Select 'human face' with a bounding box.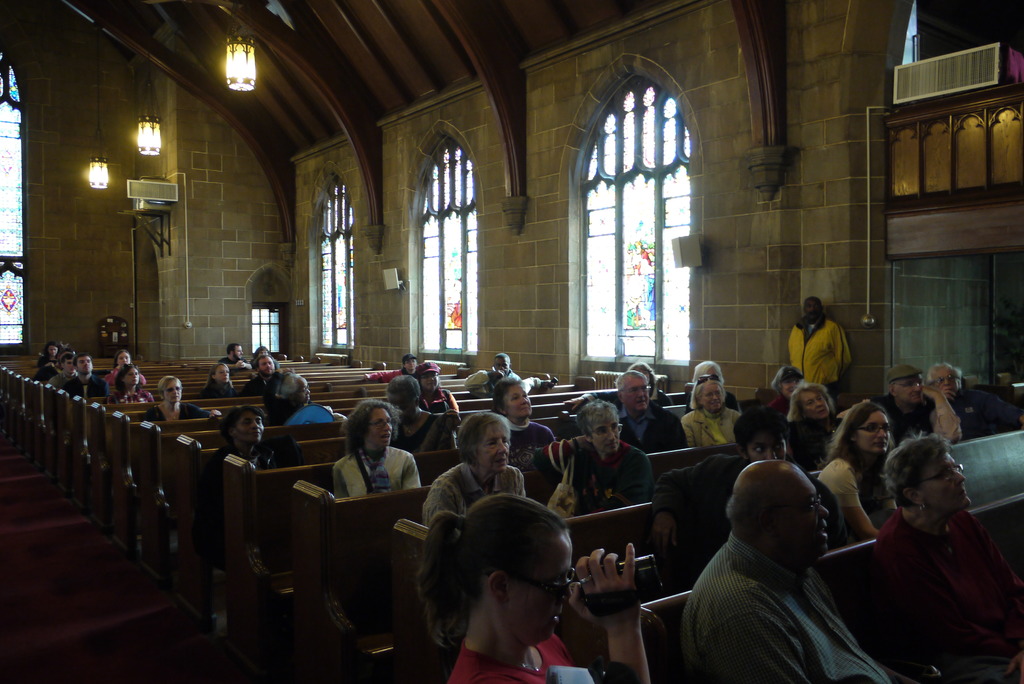
(left=915, top=455, right=964, bottom=509).
